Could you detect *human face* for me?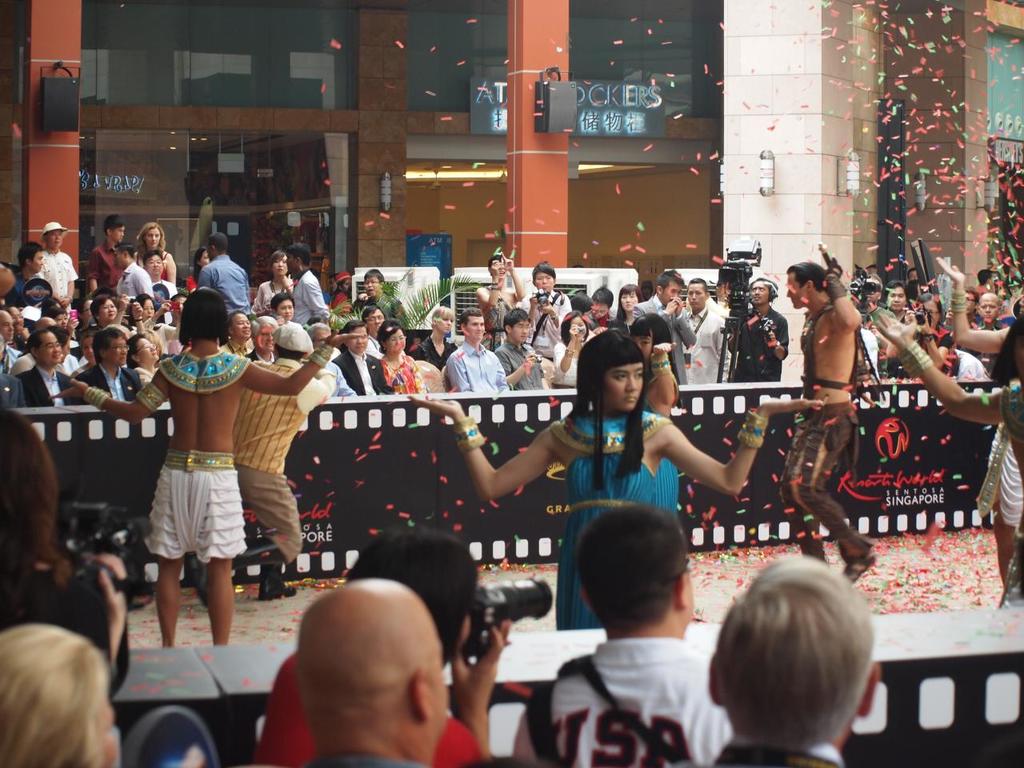
Detection result: locate(114, 250, 122, 264).
